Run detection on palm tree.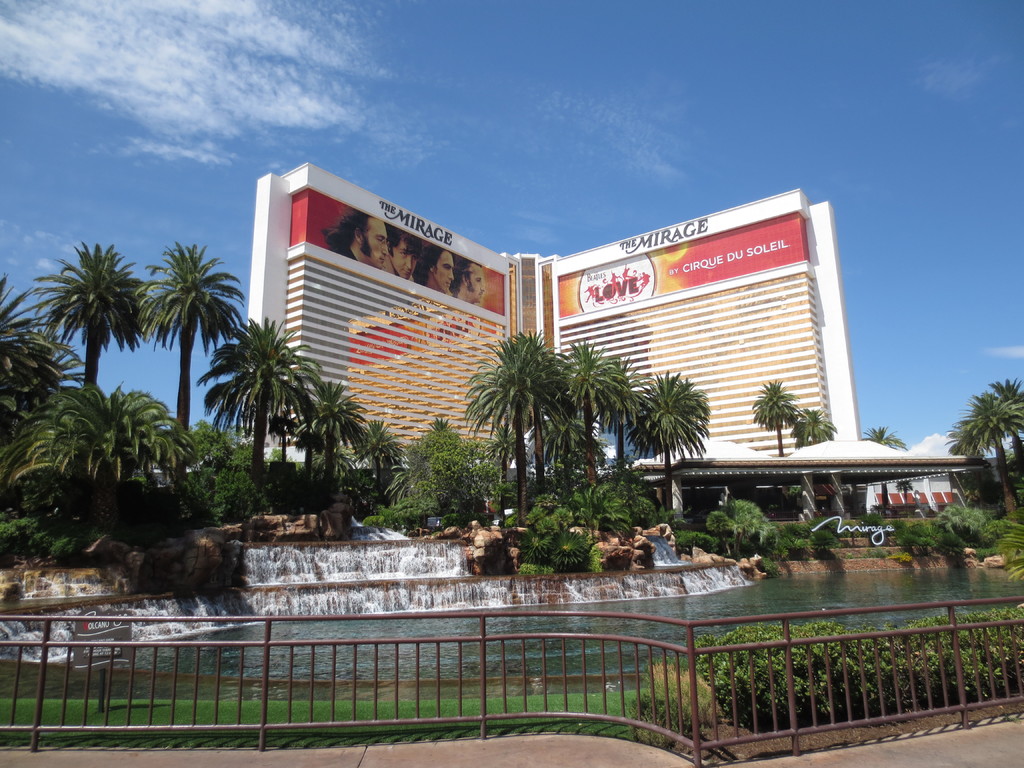
Result: pyautogui.locateOnScreen(284, 374, 372, 513).
